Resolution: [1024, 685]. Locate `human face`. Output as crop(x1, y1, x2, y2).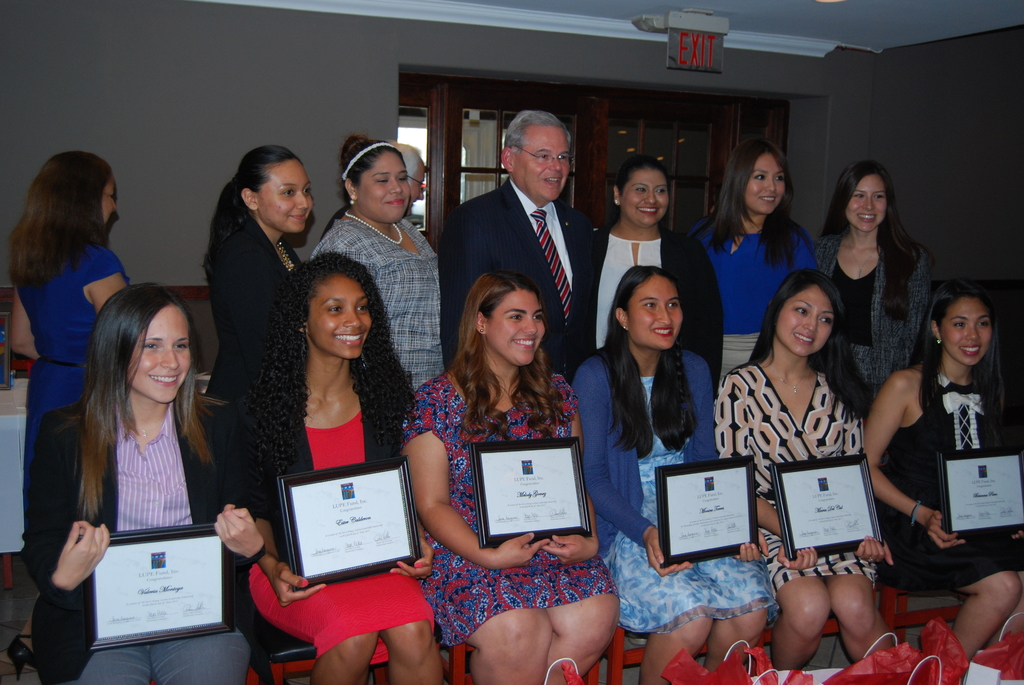
crop(844, 175, 887, 232).
